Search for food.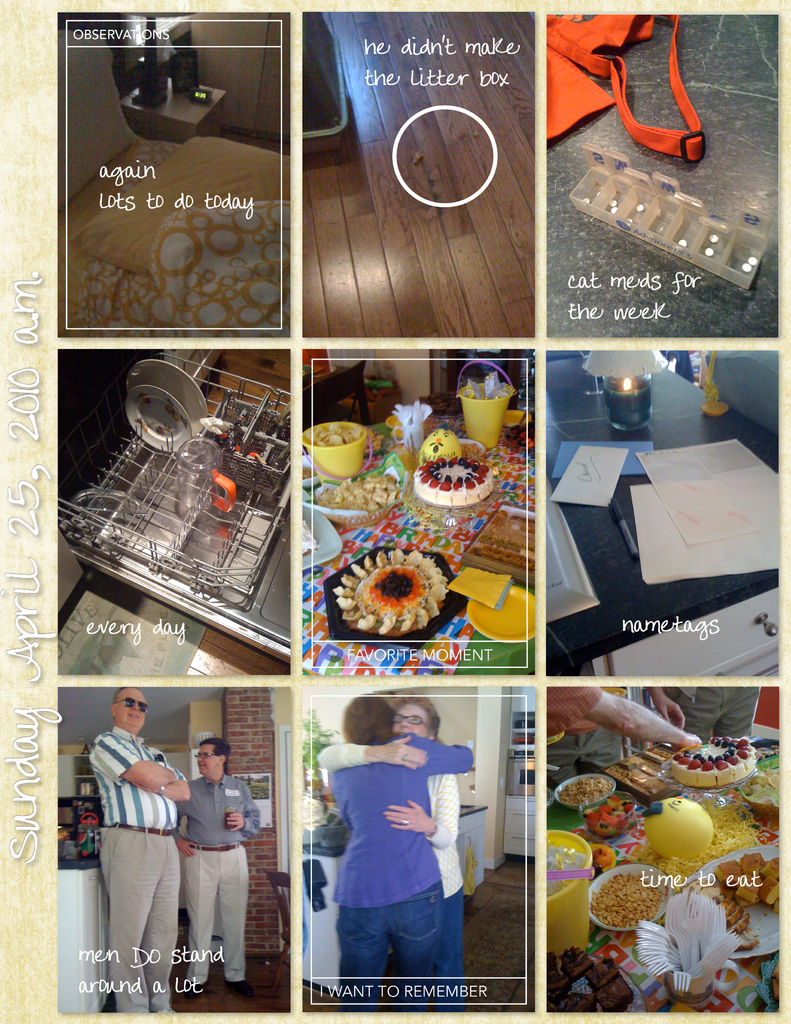
Found at 548:944:634:1011.
